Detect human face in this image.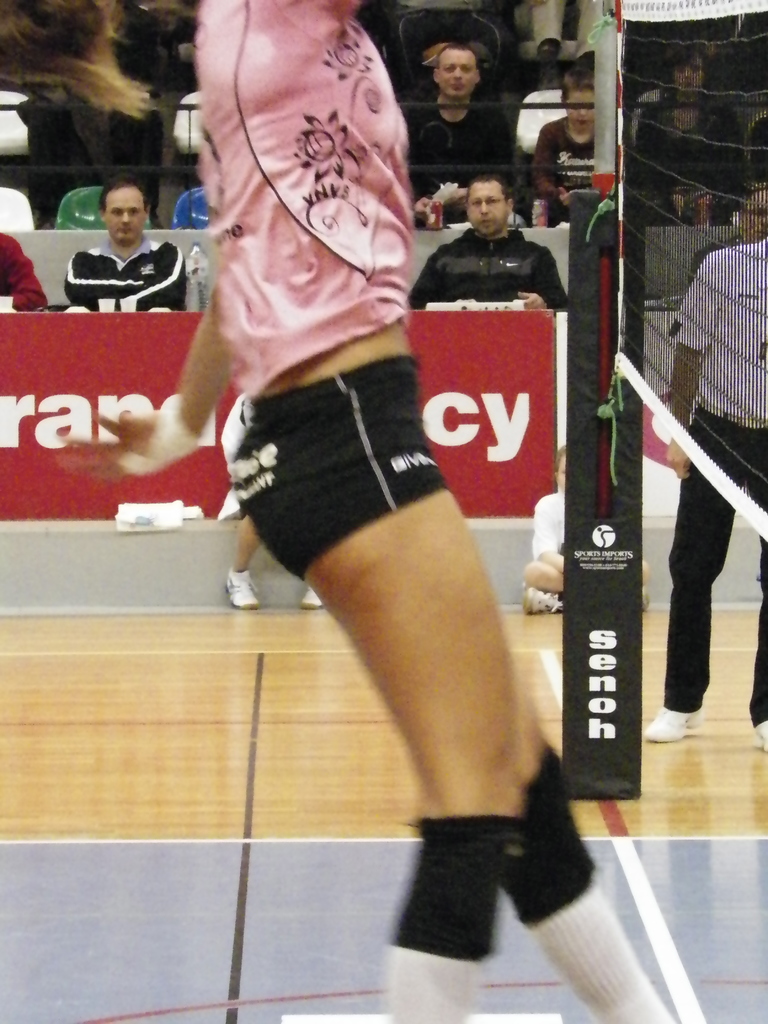
Detection: box=[472, 183, 515, 232].
